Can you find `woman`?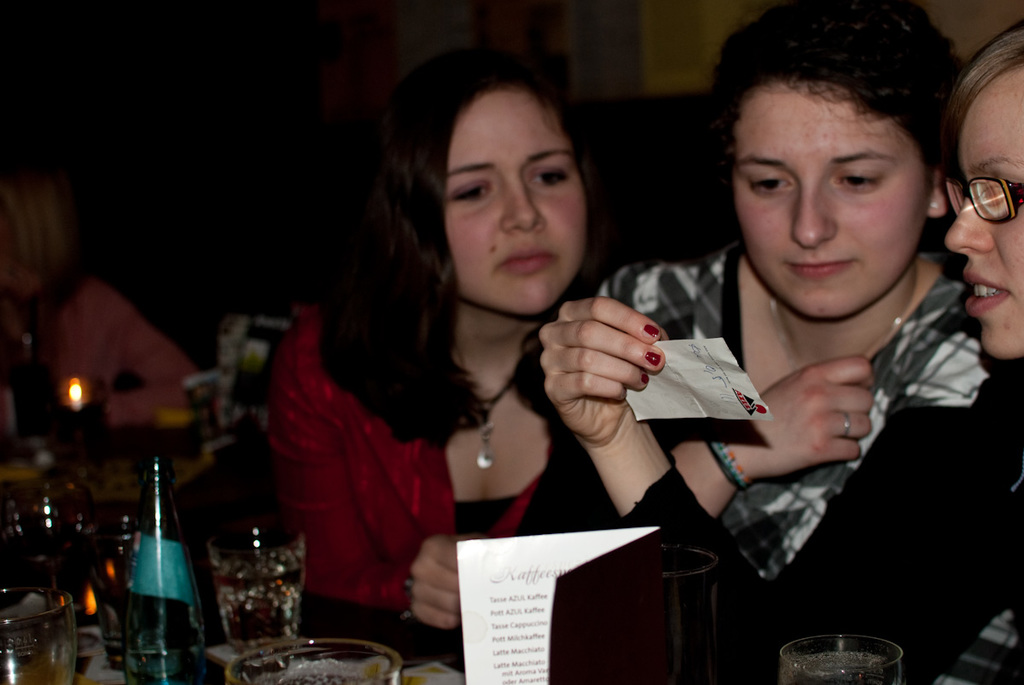
Yes, bounding box: <bbox>242, 66, 681, 641</bbox>.
